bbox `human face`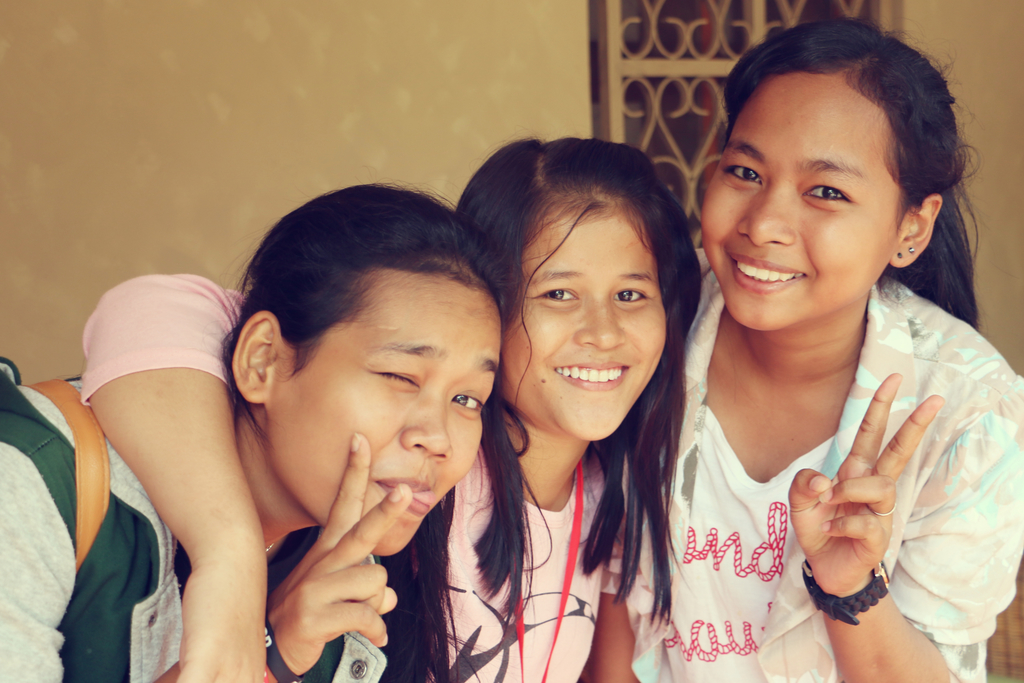
bbox=[268, 265, 499, 558]
